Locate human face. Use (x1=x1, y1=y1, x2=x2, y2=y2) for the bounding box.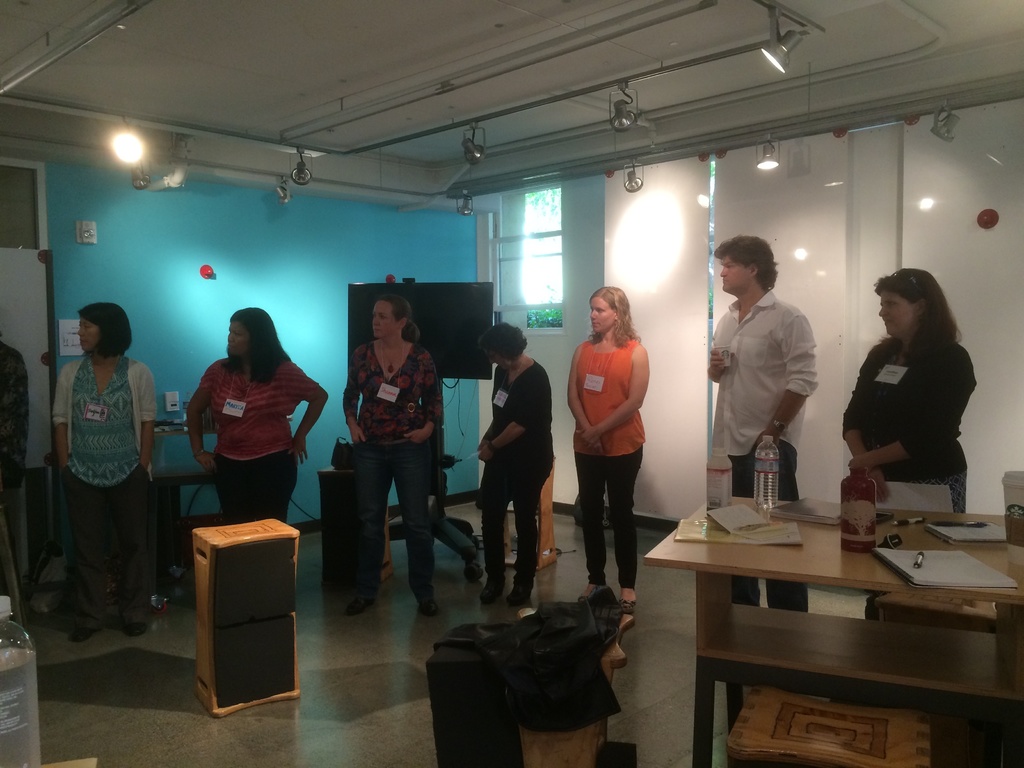
(x1=371, y1=297, x2=399, y2=342).
